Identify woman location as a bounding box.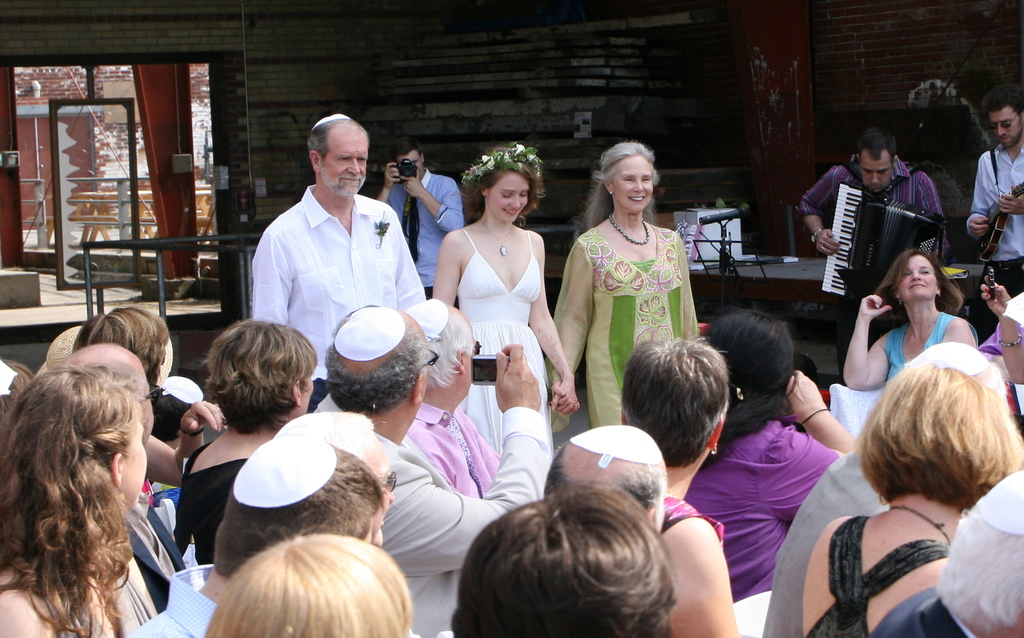
{"x1": 177, "y1": 323, "x2": 316, "y2": 566}.
